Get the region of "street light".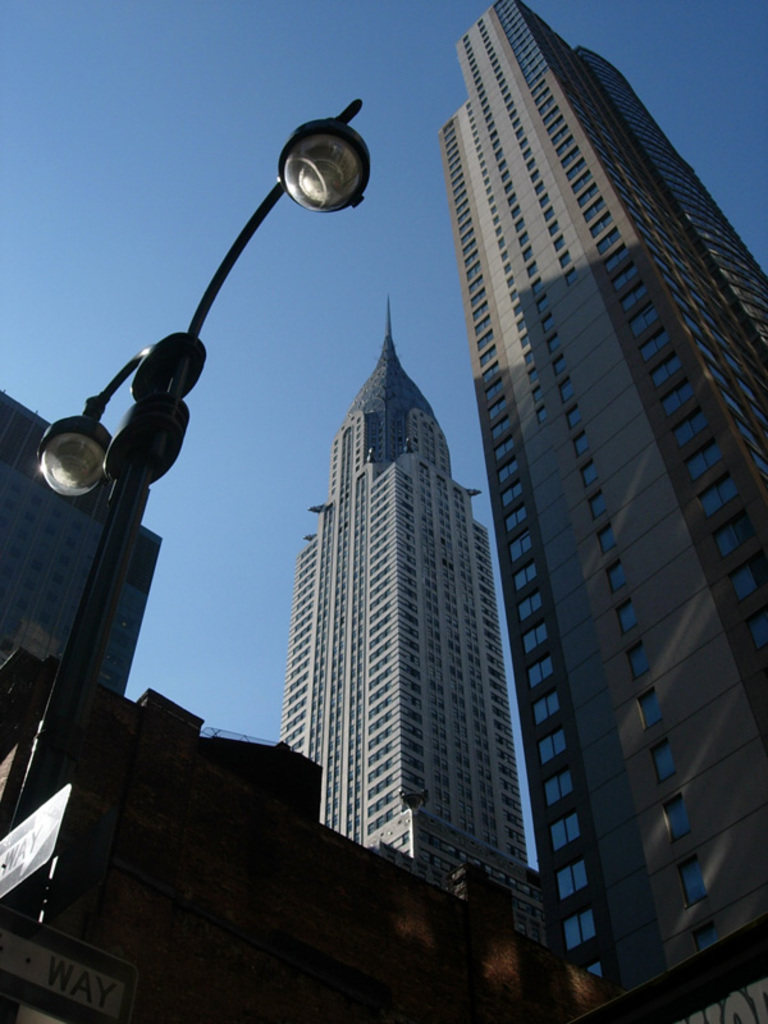
crop(31, 101, 369, 896).
